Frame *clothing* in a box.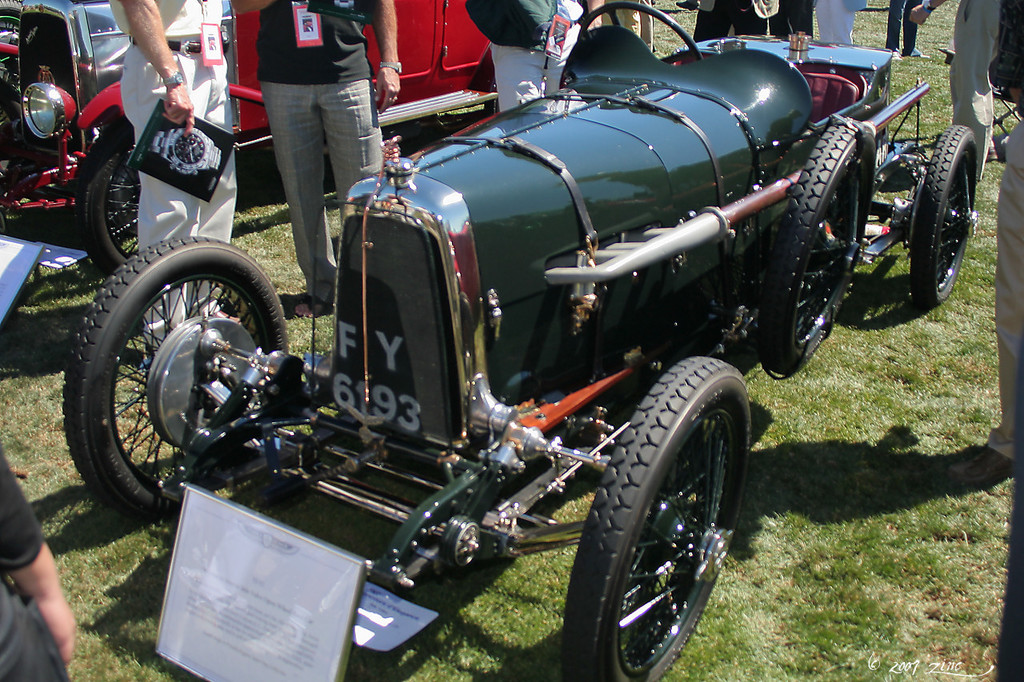
region(106, 0, 235, 343).
